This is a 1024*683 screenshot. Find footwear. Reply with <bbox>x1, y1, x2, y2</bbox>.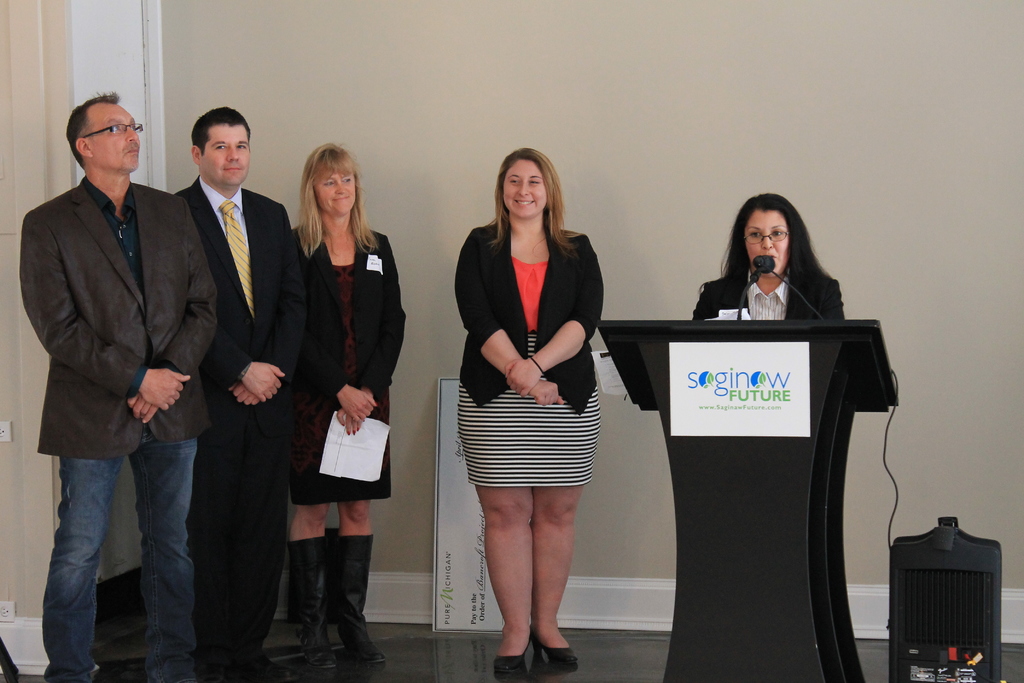
<bbox>492, 621, 578, 678</bbox>.
